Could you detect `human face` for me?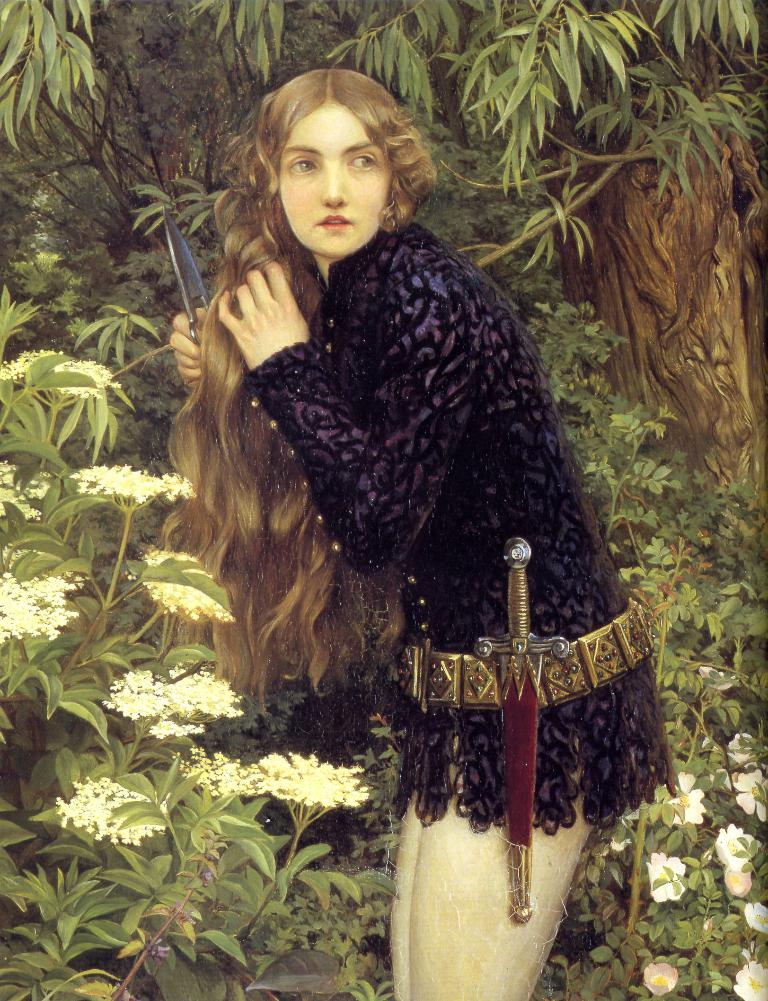
Detection result: bbox=(277, 96, 392, 253).
